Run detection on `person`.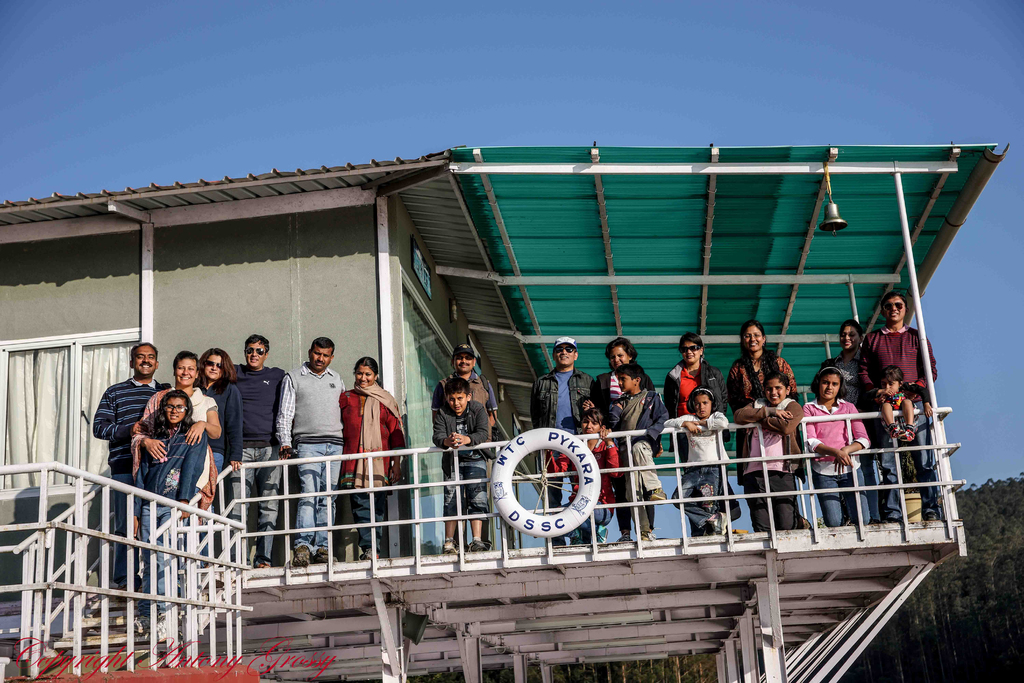
Result: [596, 356, 666, 545].
